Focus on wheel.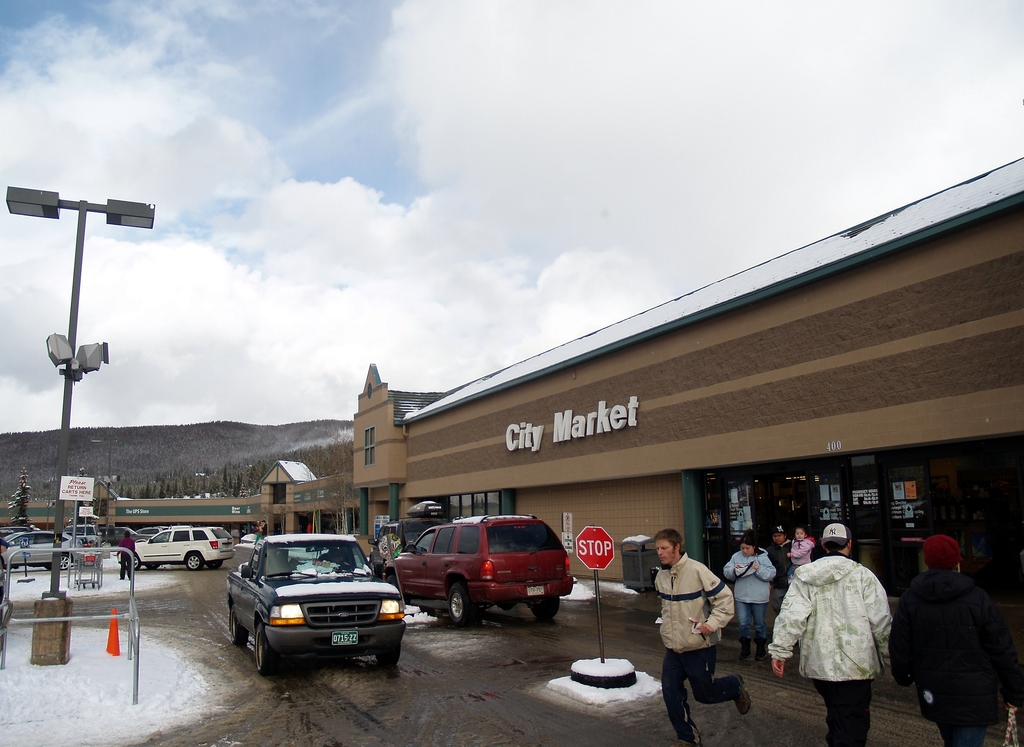
Focused at pyautogui.locateOnScreen(206, 558, 223, 570).
